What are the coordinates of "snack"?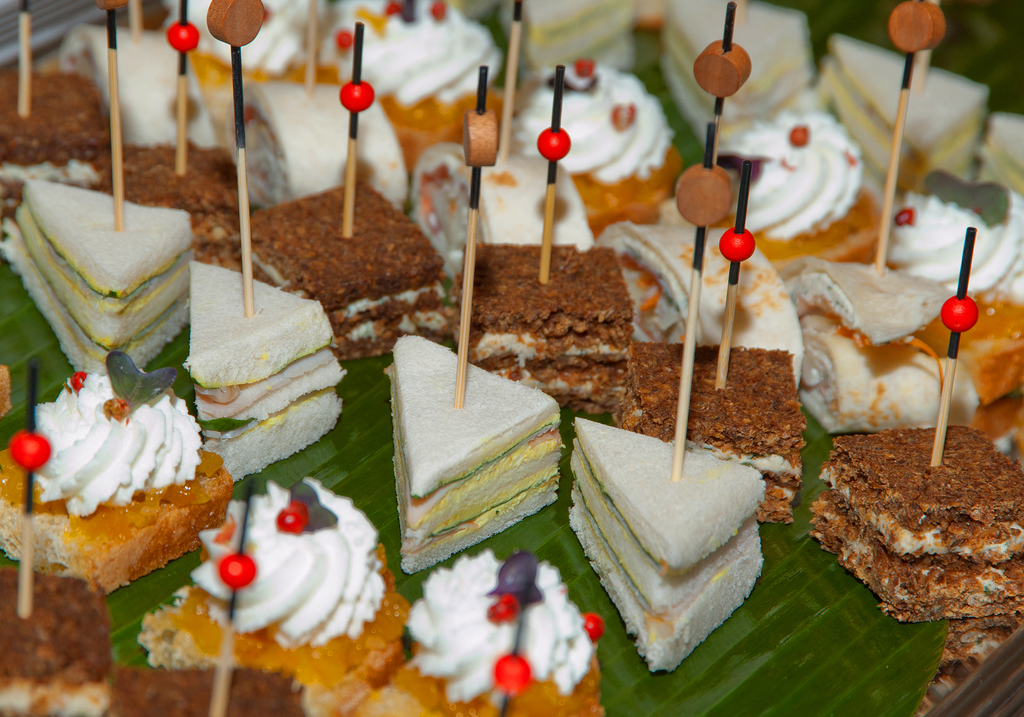
(797, 272, 1007, 411).
